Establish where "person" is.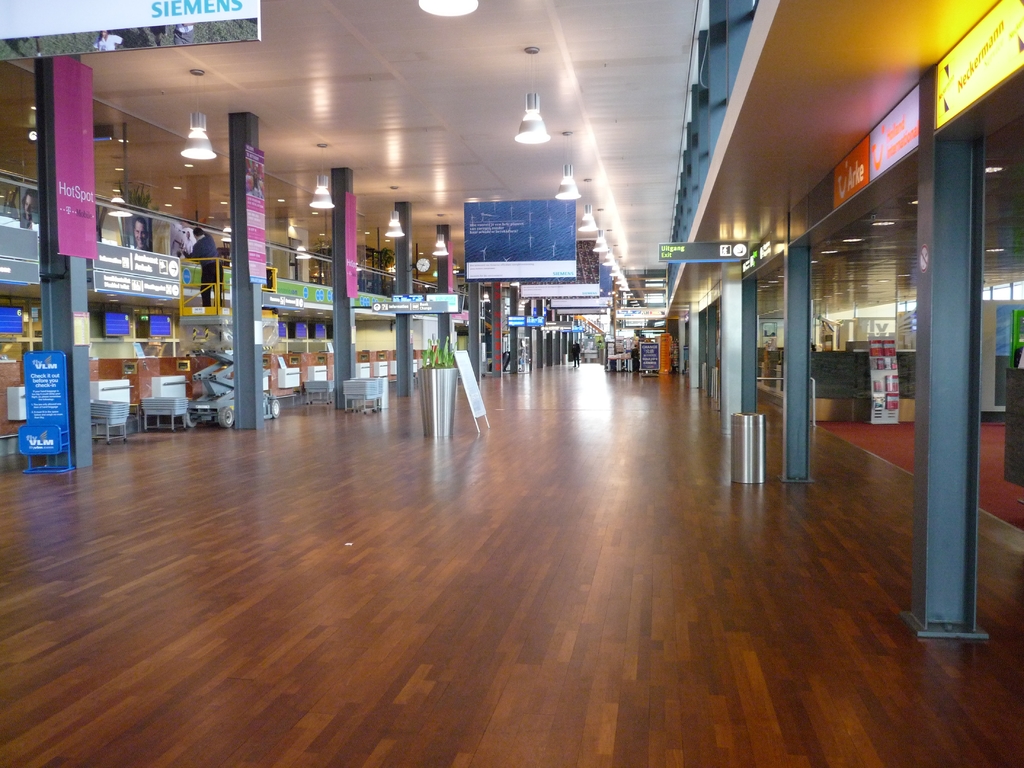
Established at BBox(180, 226, 225, 304).
